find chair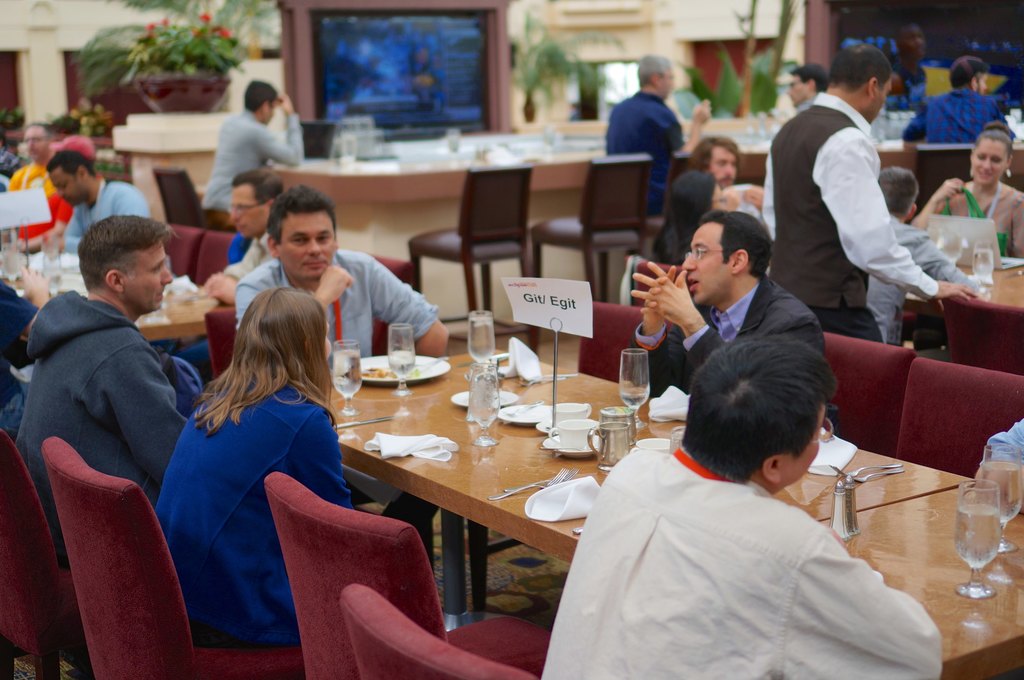
<bbox>200, 303, 237, 382</bbox>
